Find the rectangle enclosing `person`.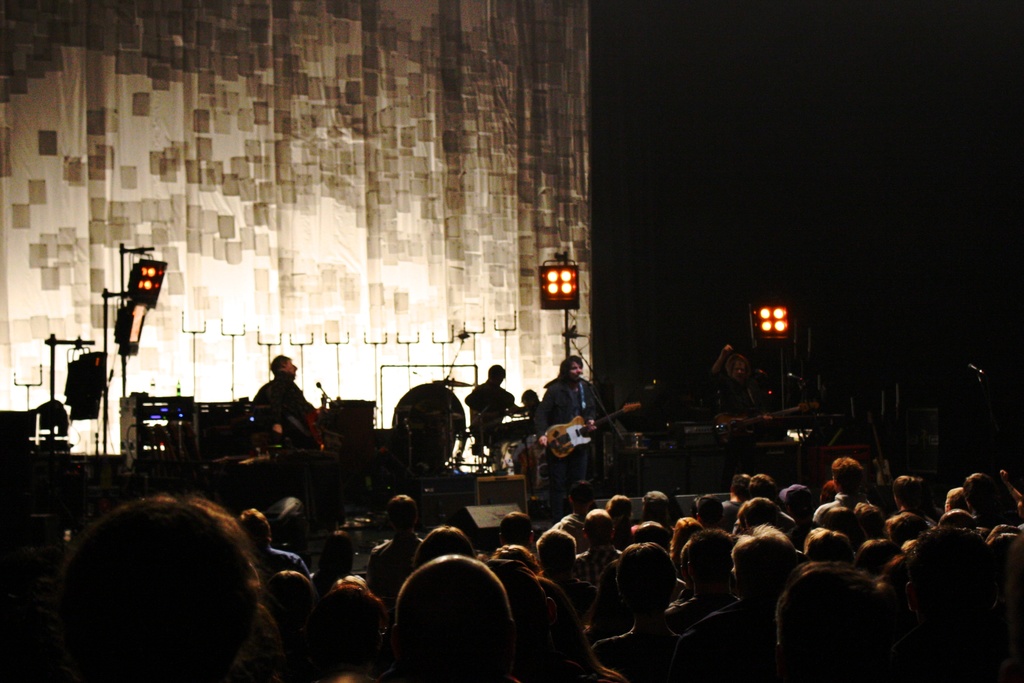
72:496:257:679.
